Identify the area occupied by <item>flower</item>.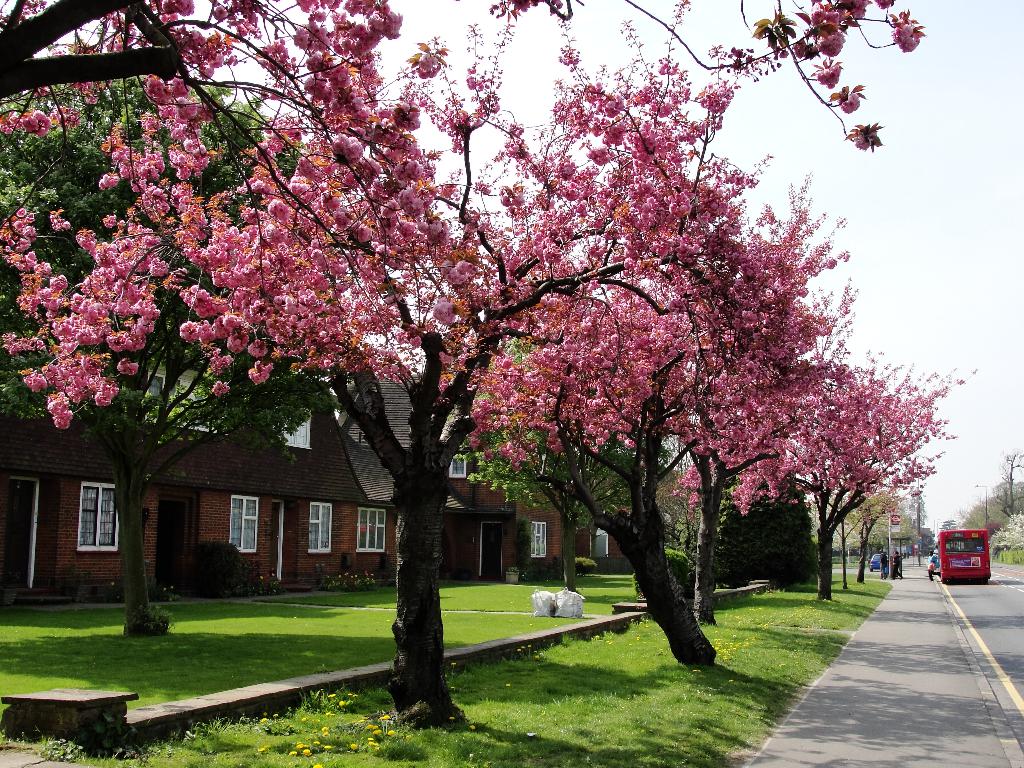
Area: pyautogui.locateOnScreen(325, 576, 371, 589).
